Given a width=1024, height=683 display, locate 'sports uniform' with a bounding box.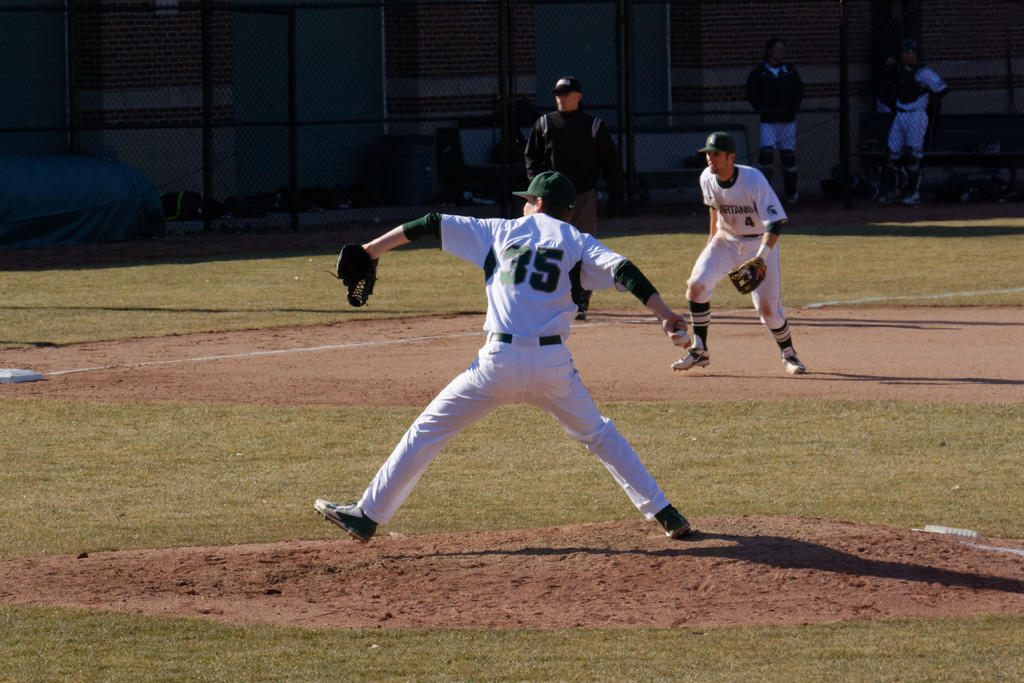
Located: region(314, 162, 707, 539).
